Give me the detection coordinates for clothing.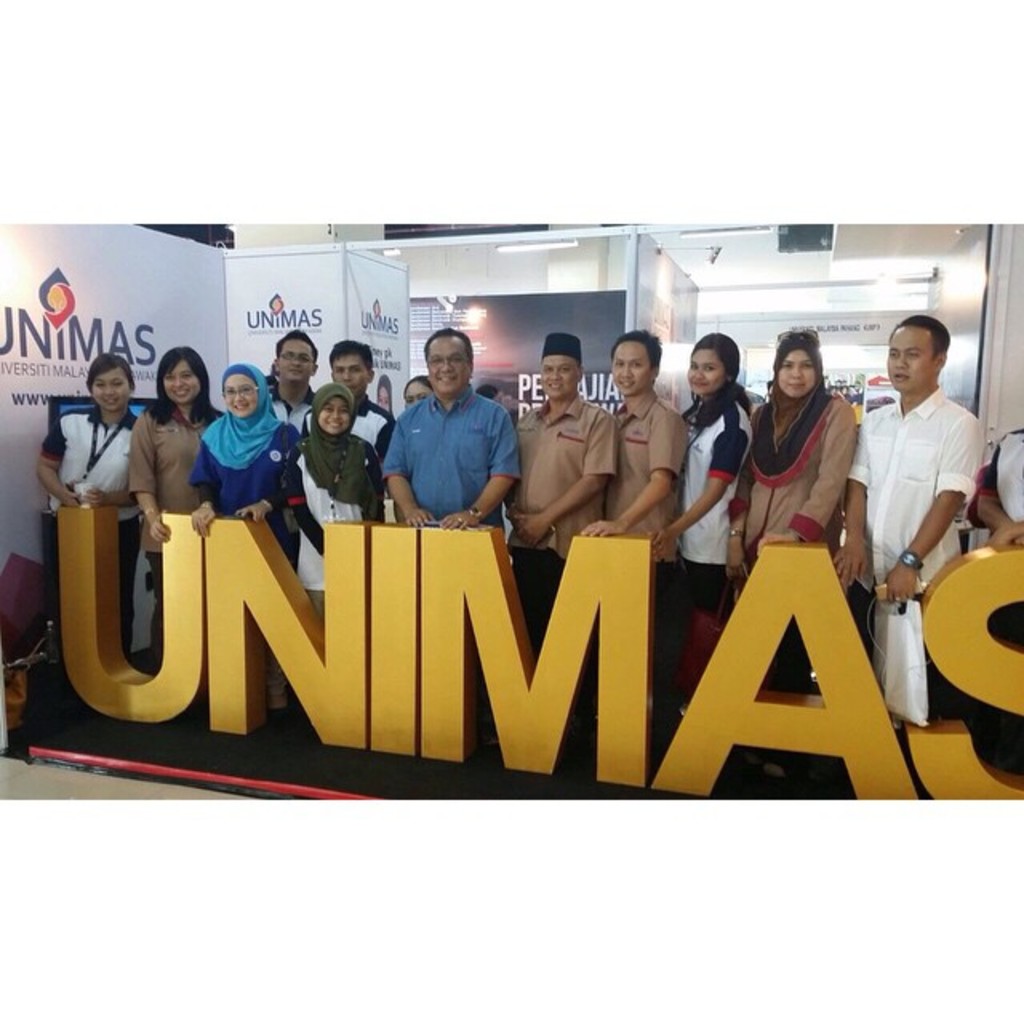
region(675, 395, 747, 630).
